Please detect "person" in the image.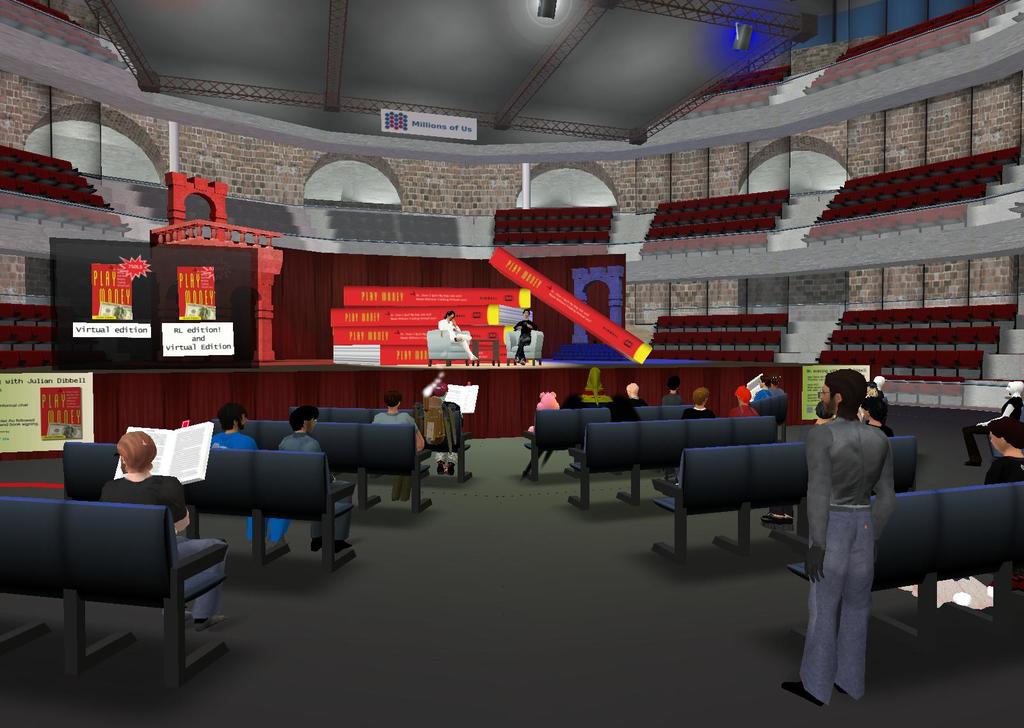
196 402 298 550.
